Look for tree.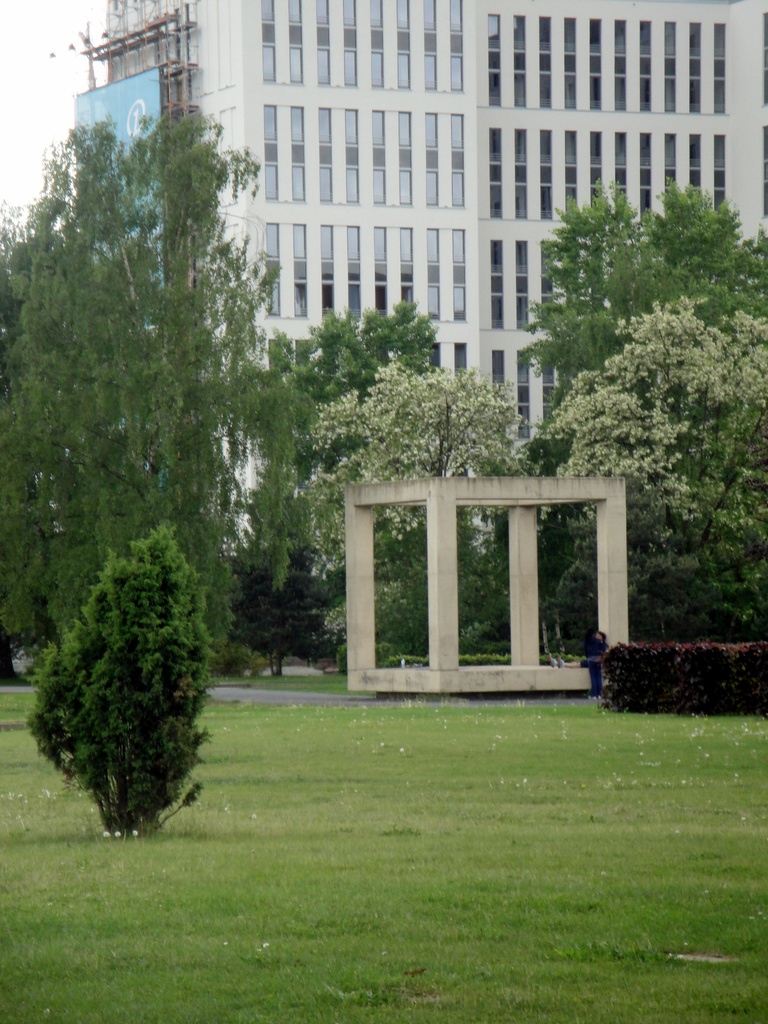
Found: region(289, 353, 527, 675).
